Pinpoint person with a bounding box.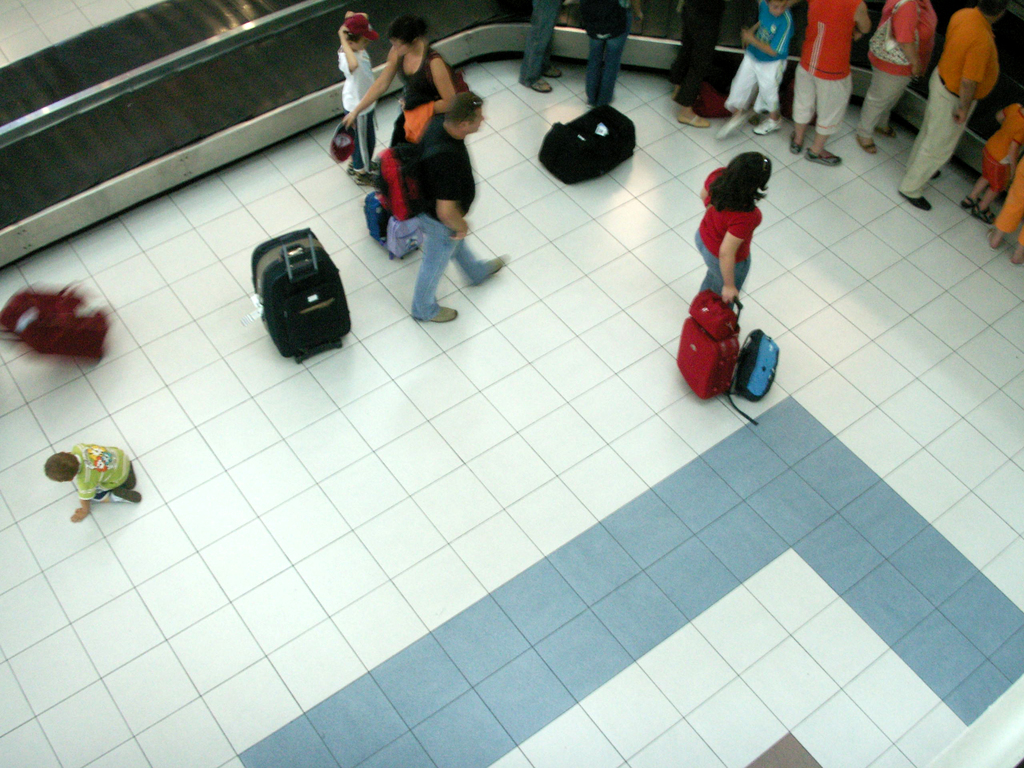
x1=788, y1=0, x2=872, y2=163.
